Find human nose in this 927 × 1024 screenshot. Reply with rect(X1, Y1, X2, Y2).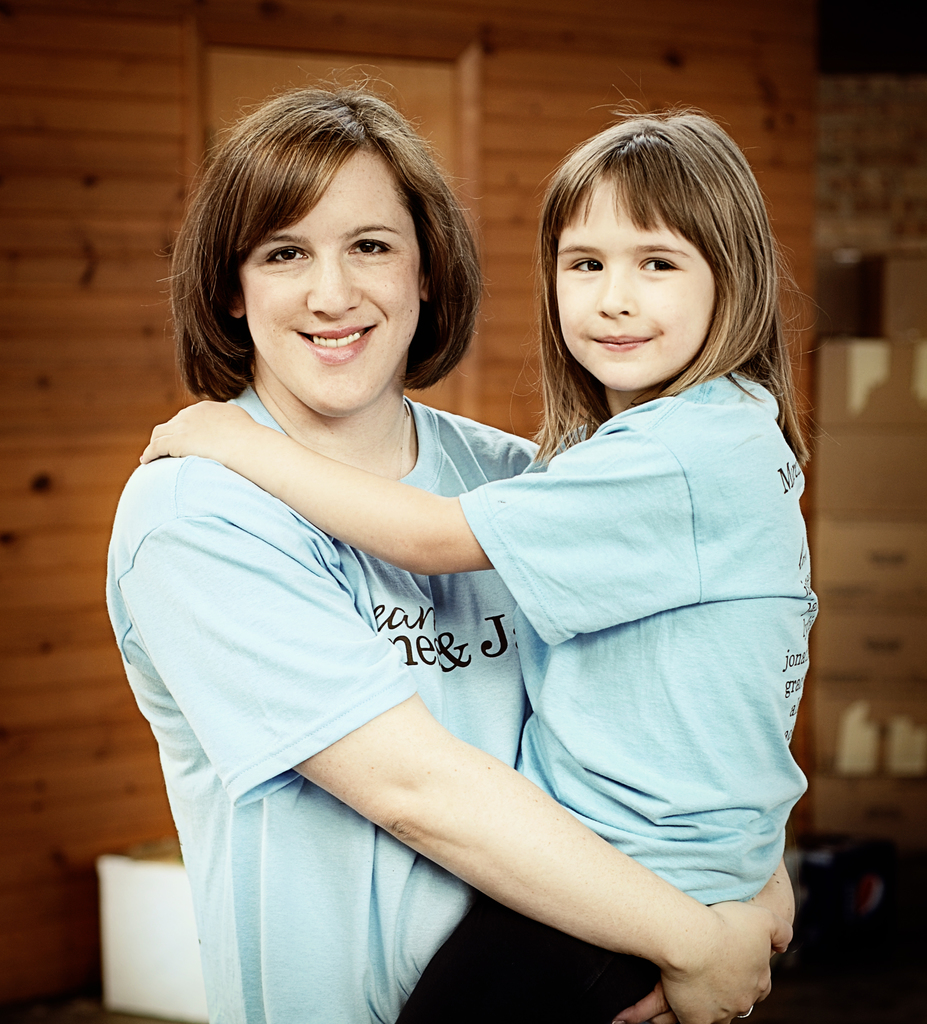
rect(598, 271, 635, 319).
